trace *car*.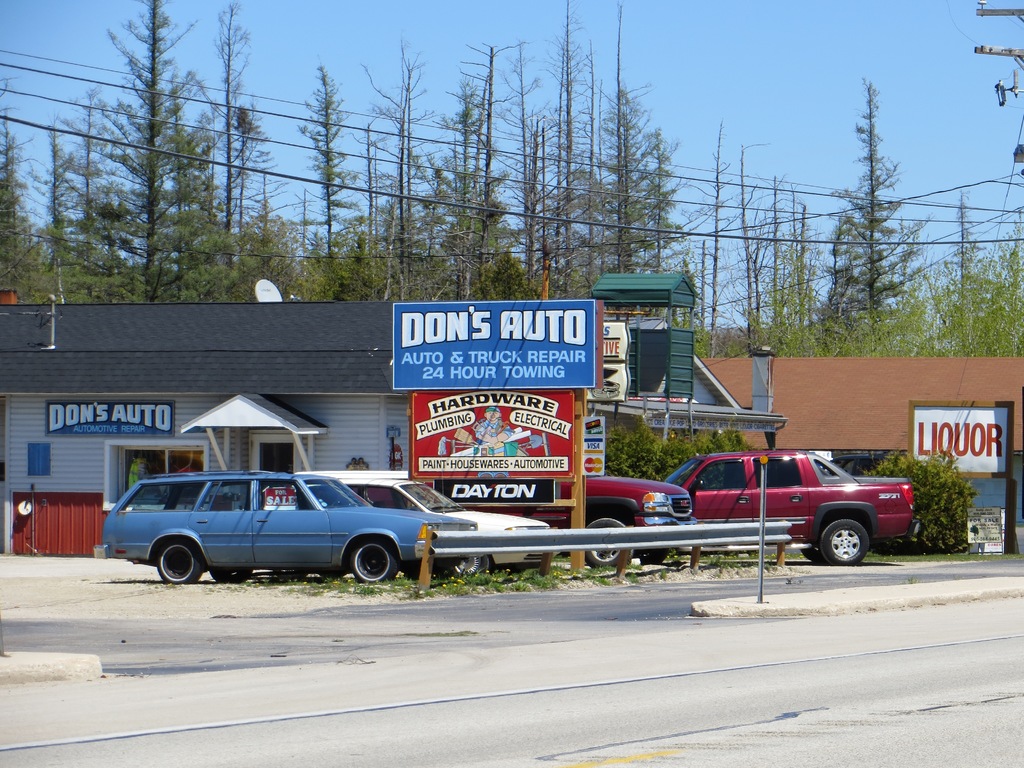
Traced to (266, 471, 554, 567).
